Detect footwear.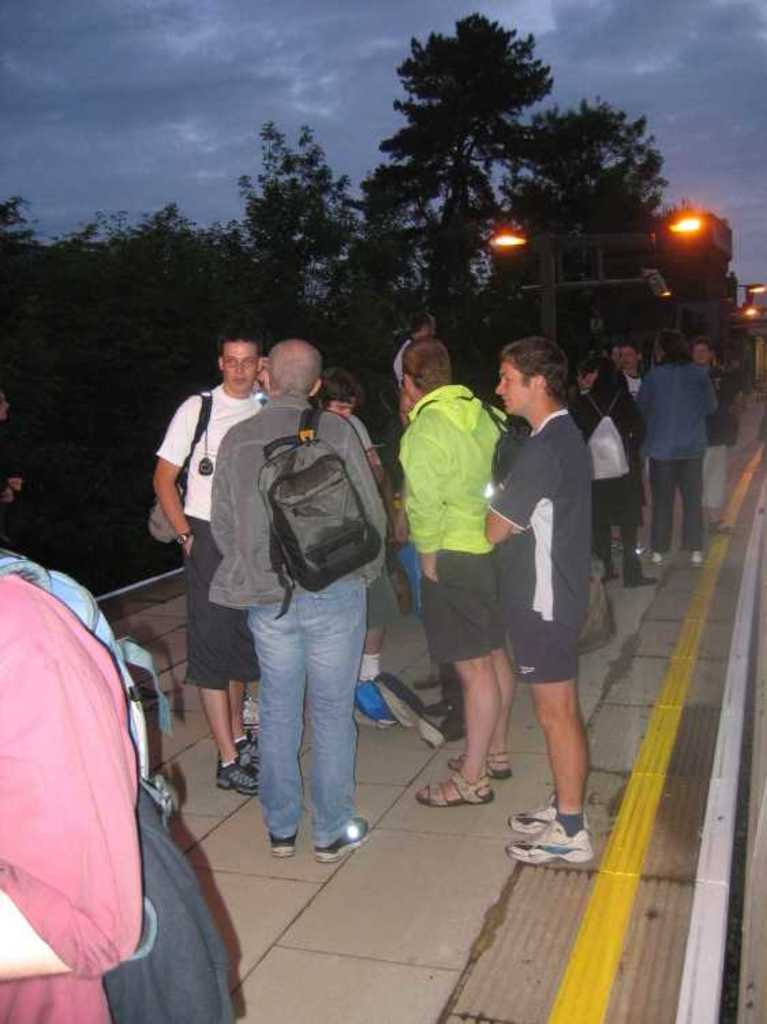
Detected at rect(646, 550, 662, 561).
